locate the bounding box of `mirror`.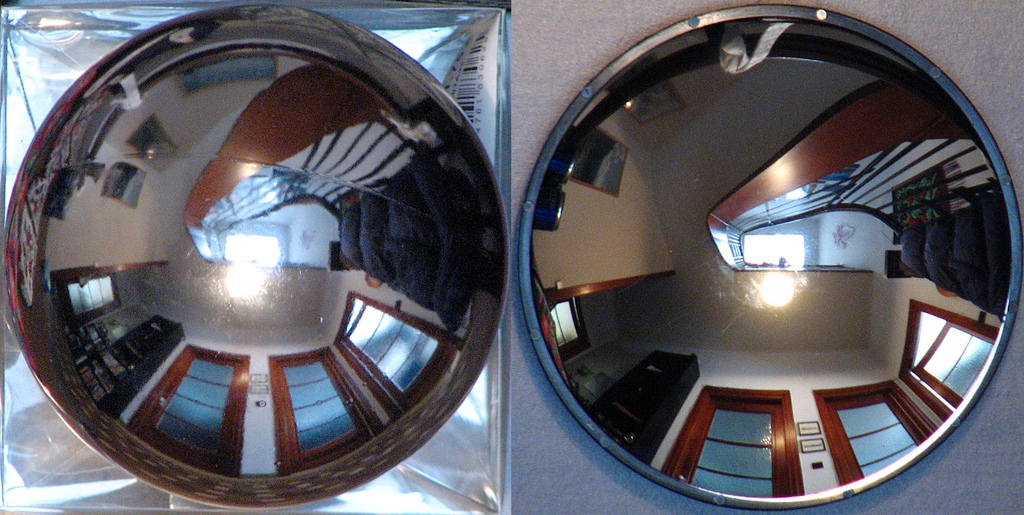
Bounding box: (2, 5, 508, 509).
